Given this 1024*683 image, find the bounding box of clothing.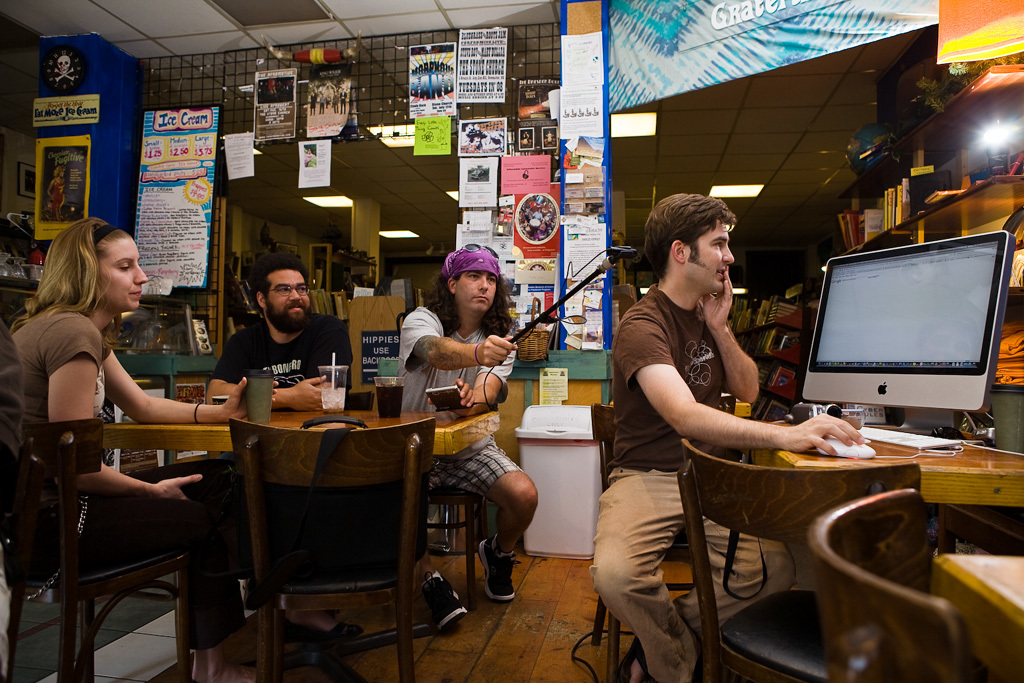
0:320:23:475.
